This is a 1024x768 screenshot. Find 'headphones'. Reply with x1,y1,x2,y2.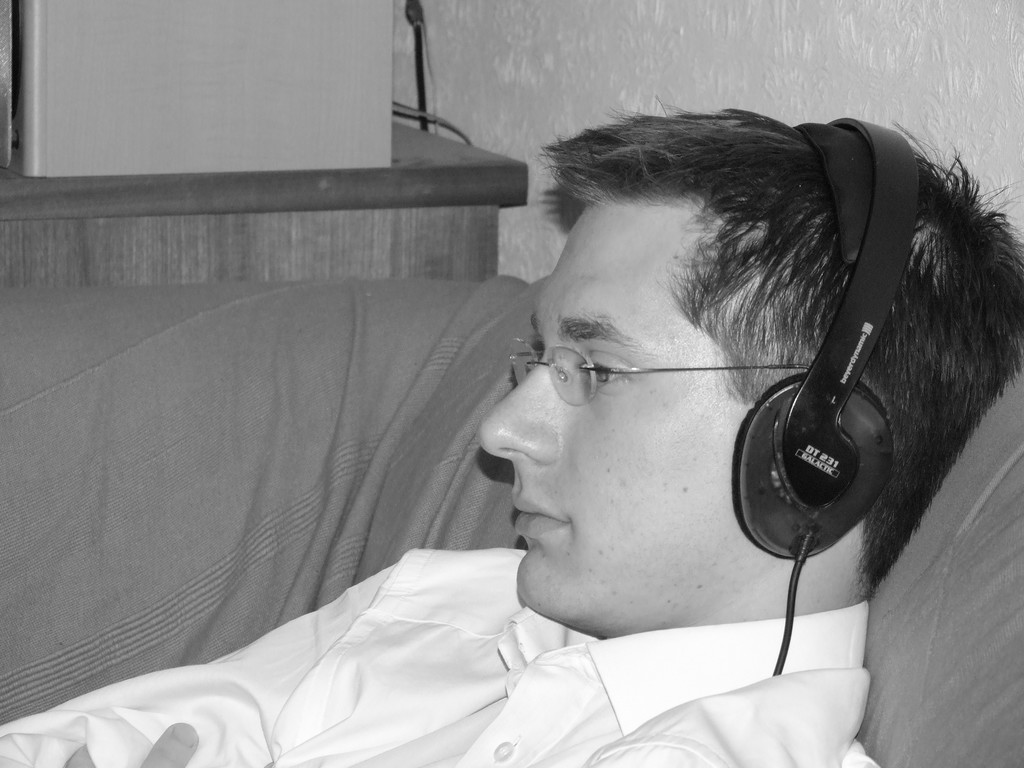
724,113,896,559.
